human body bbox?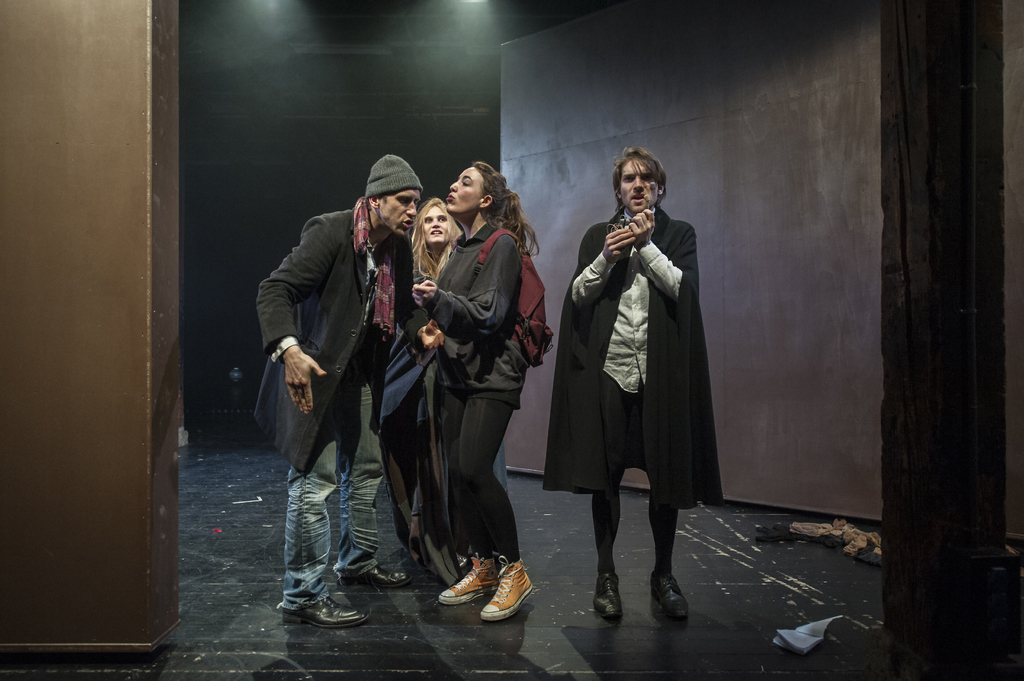
<box>412,161,541,623</box>
